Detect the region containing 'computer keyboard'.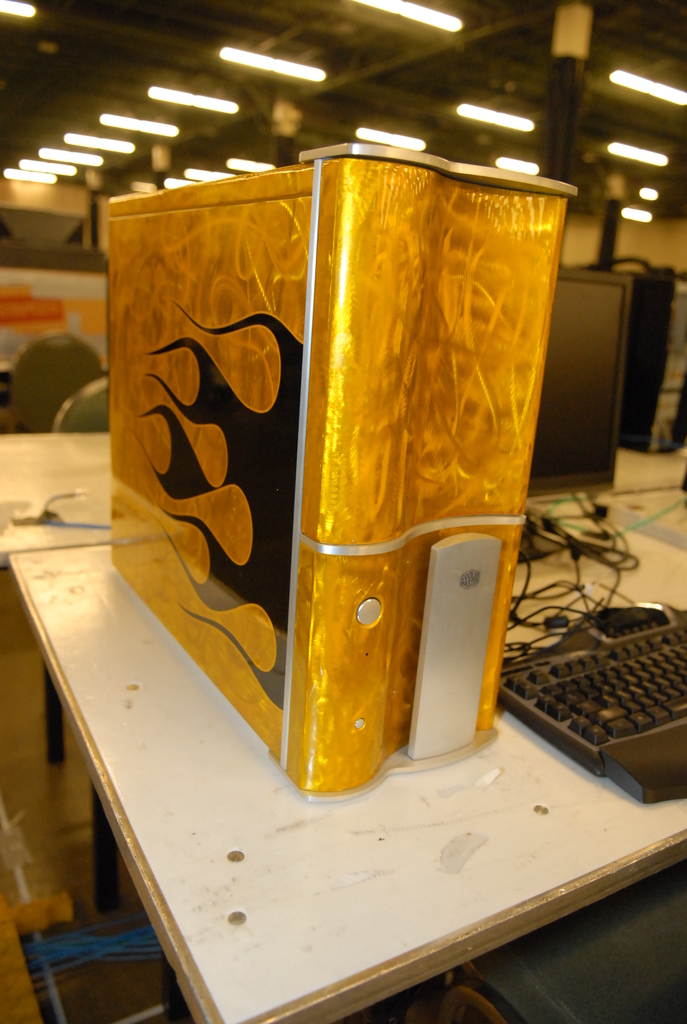
select_region(502, 597, 684, 777).
